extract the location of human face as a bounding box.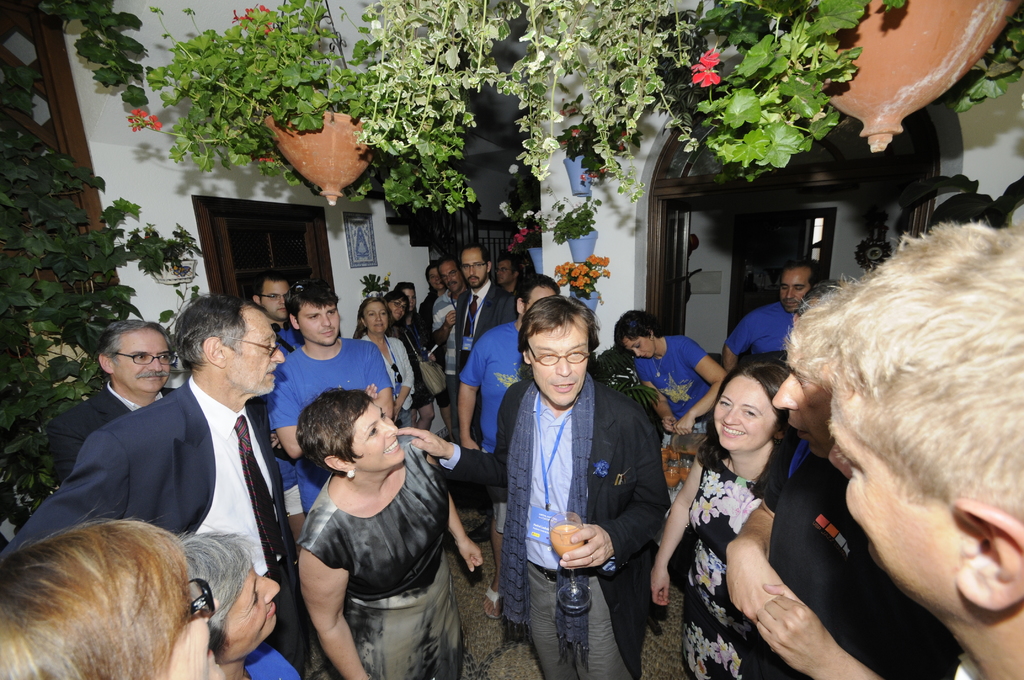
428,262,440,286.
